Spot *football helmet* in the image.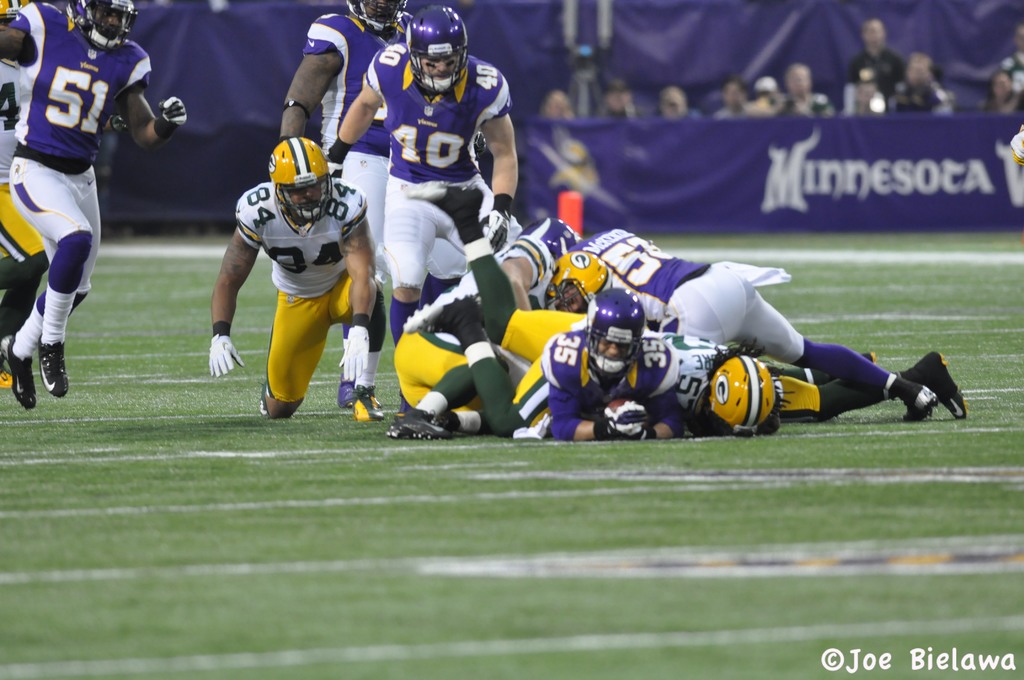
*football helmet* found at select_region(404, 1, 471, 98).
